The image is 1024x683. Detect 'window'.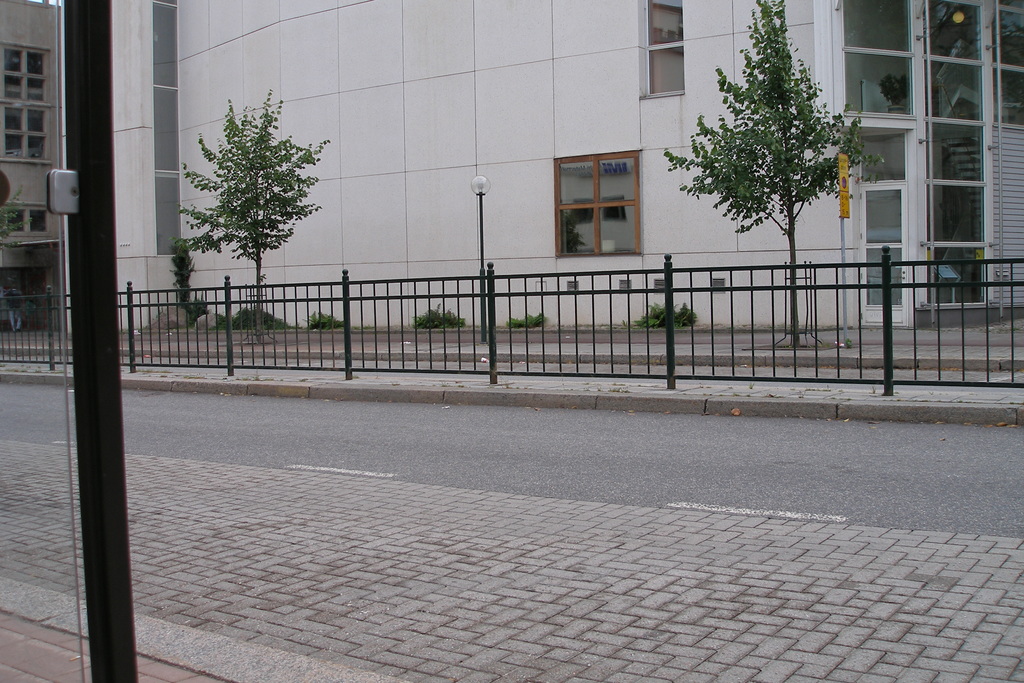
Detection: x1=151 y1=0 x2=172 y2=86.
